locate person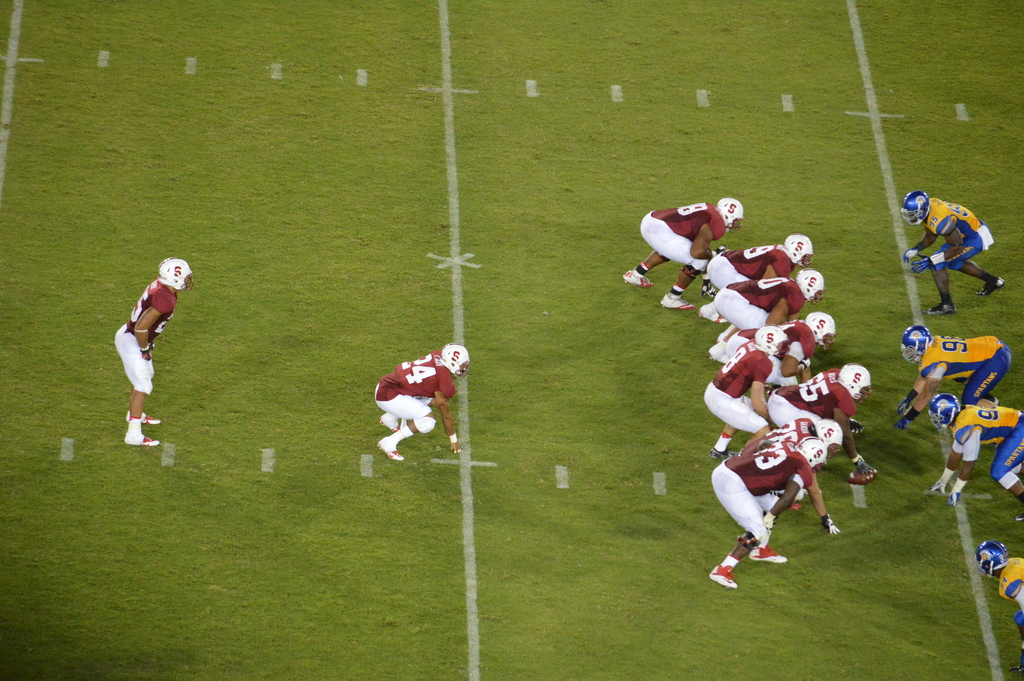
pyautogui.locateOnScreen(888, 320, 1005, 427)
